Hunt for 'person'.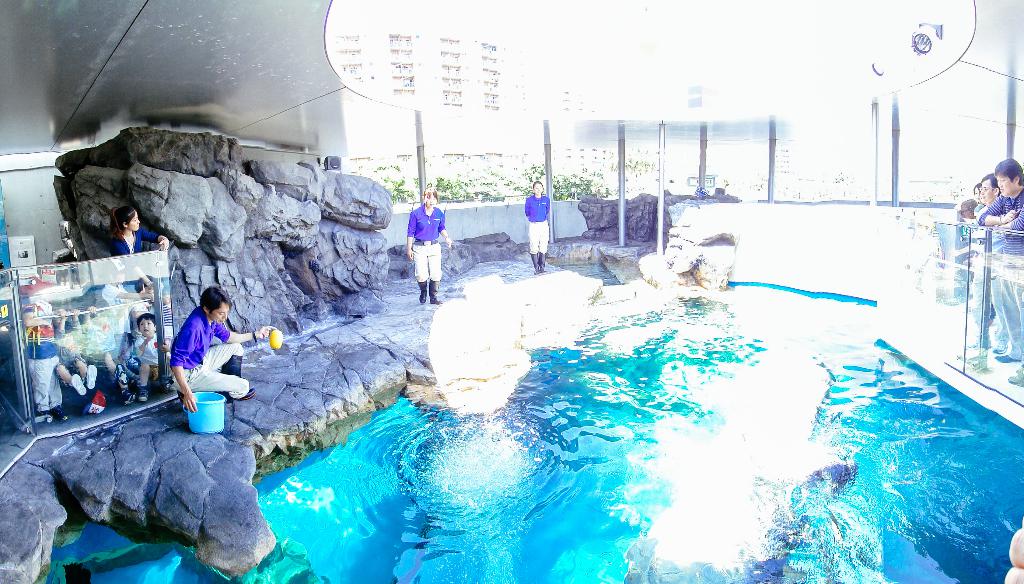
Hunted down at (521, 176, 551, 272).
